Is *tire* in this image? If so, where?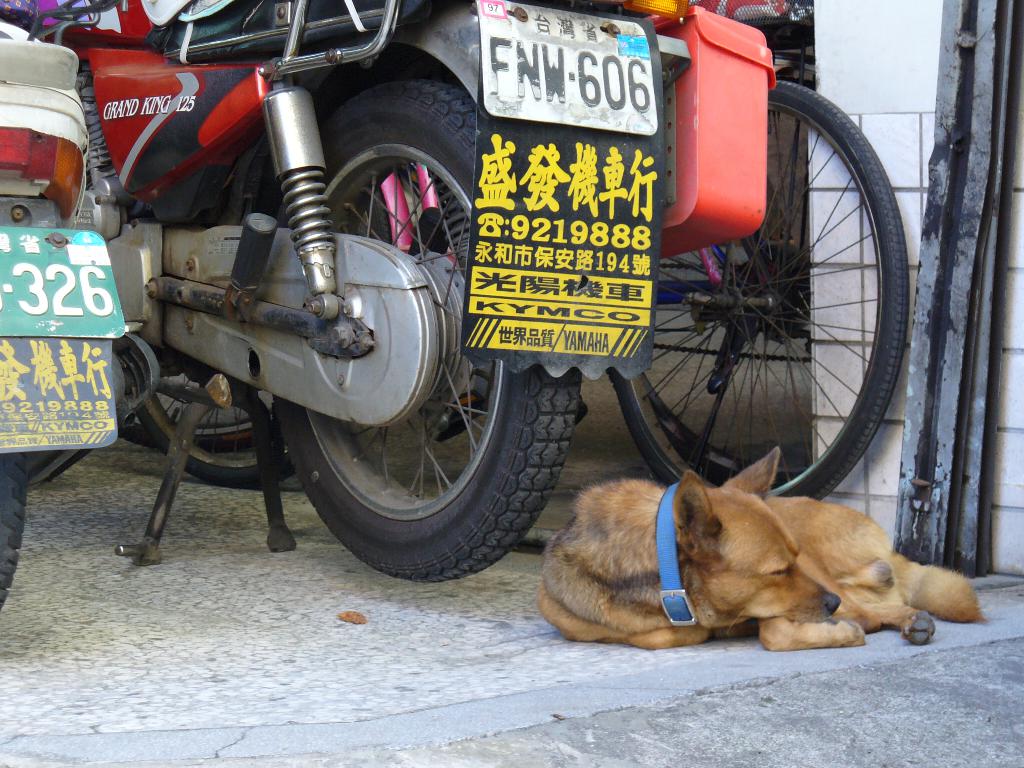
Yes, at {"left": 0, "top": 449, "right": 29, "bottom": 614}.
